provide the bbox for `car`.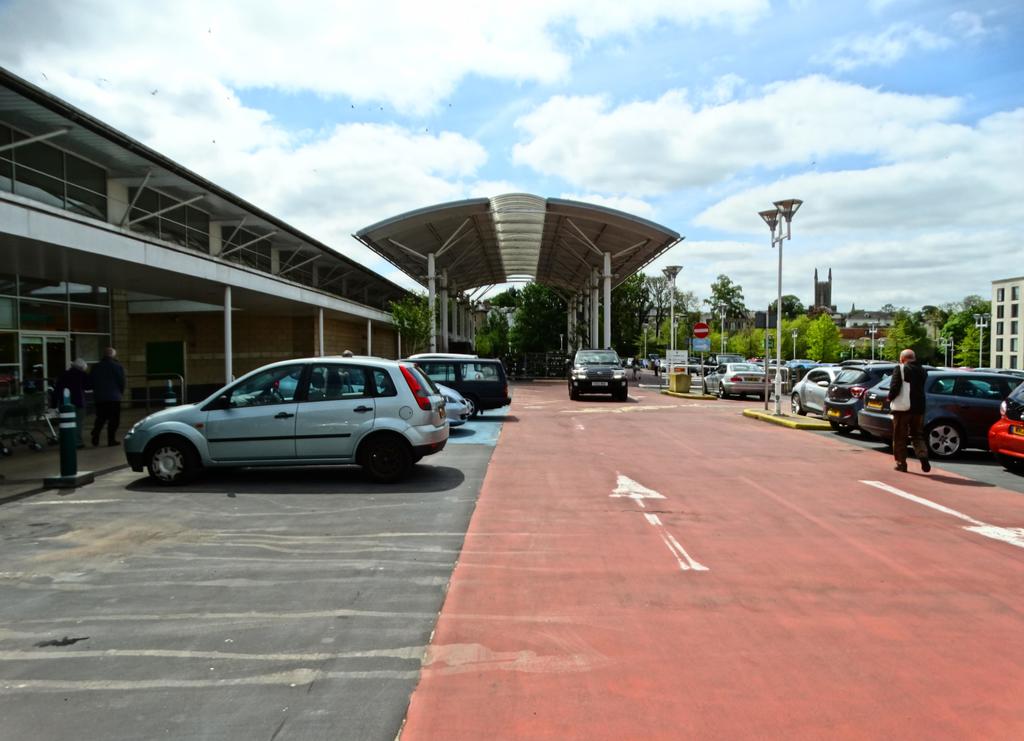
BBox(404, 352, 512, 429).
